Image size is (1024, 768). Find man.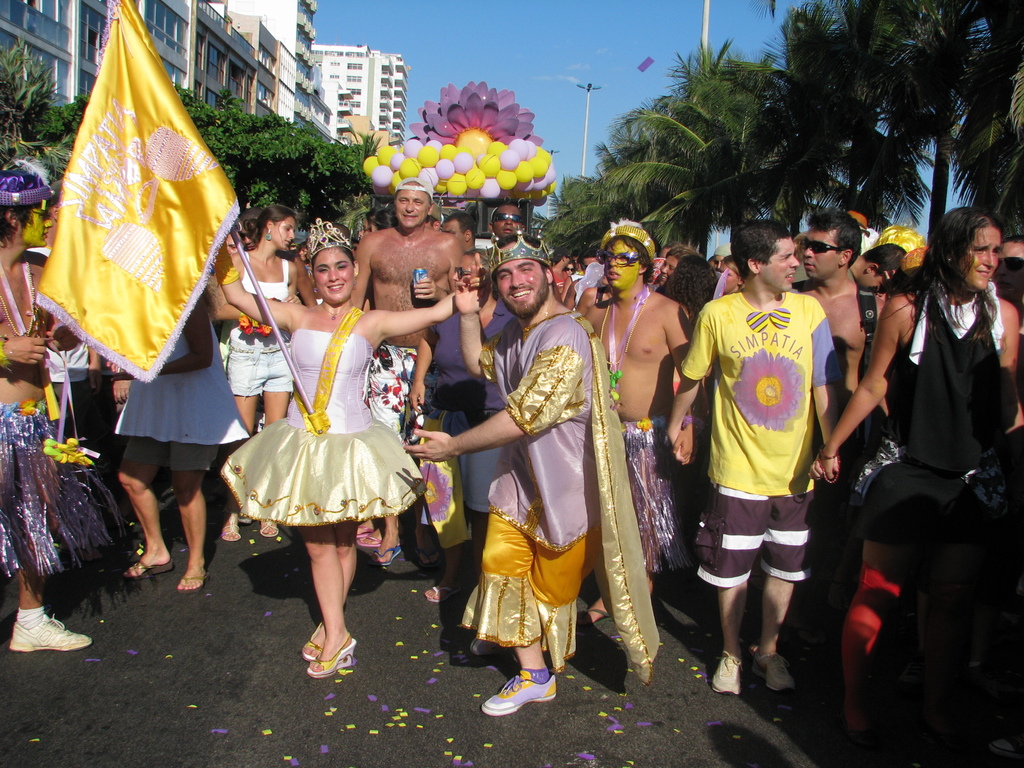
detection(397, 228, 624, 721).
